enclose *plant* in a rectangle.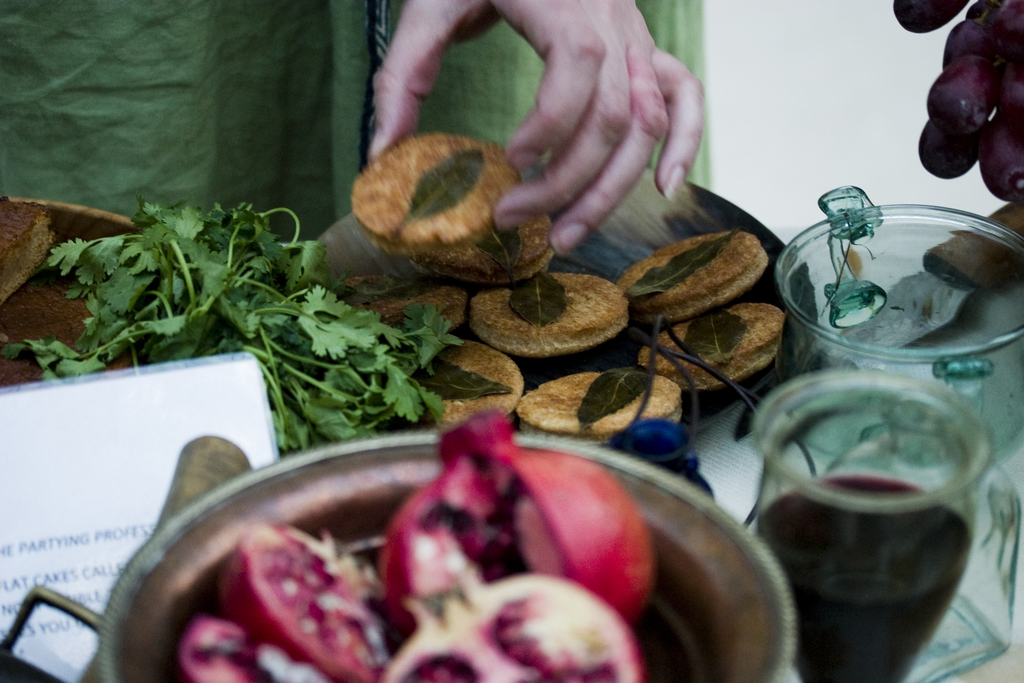
bbox=(8, 176, 357, 477).
